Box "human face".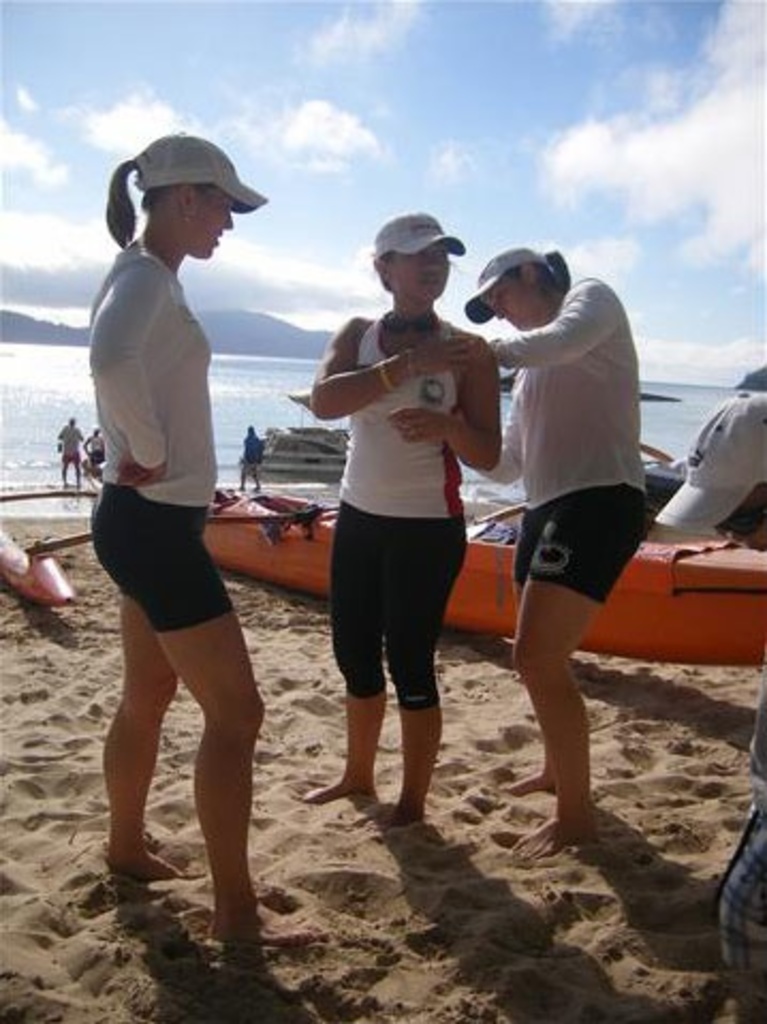
<bbox>485, 265, 534, 331</bbox>.
